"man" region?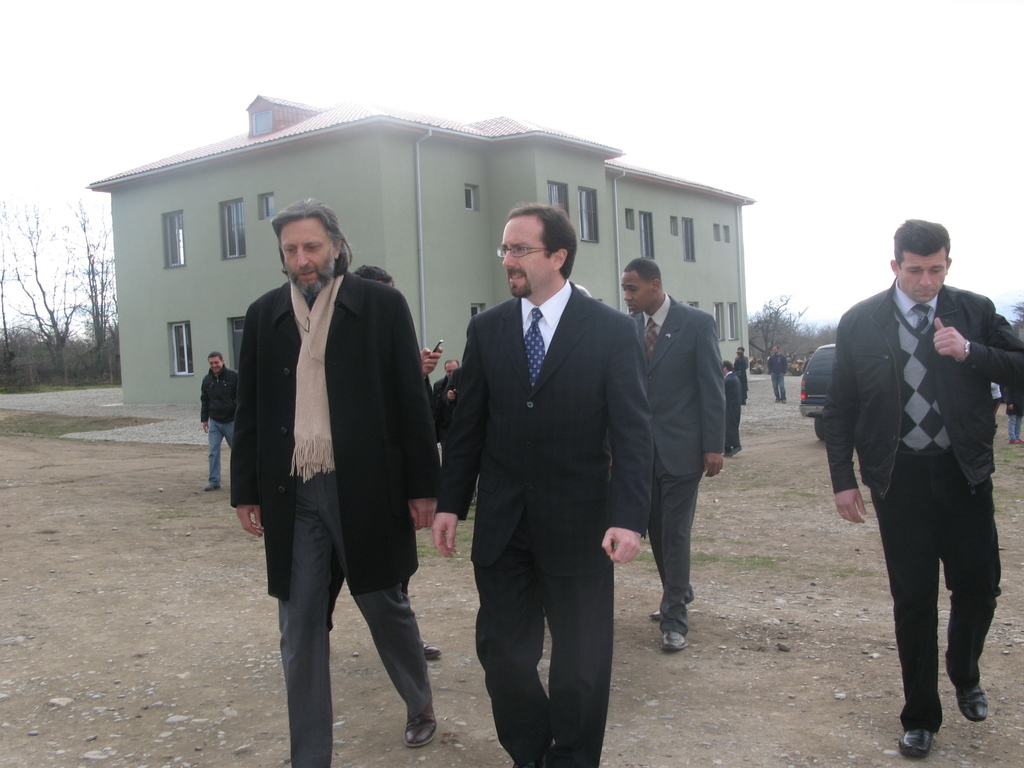
Rect(433, 205, 653, 767)
